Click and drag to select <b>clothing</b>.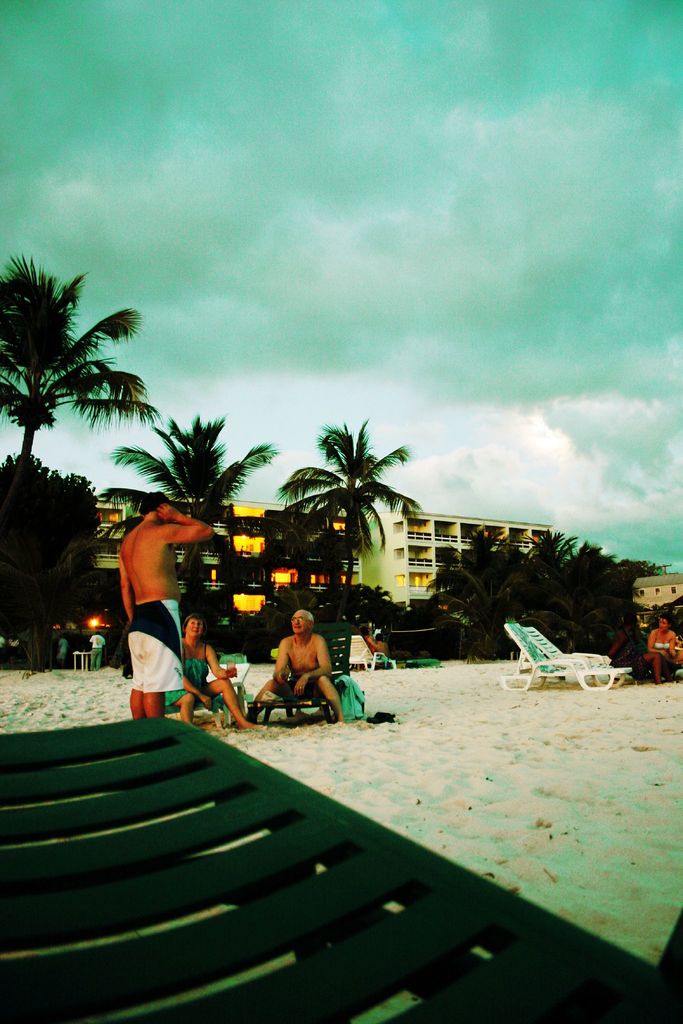
Selection: (x1=614, y1=627, x2=650, y2=673).
